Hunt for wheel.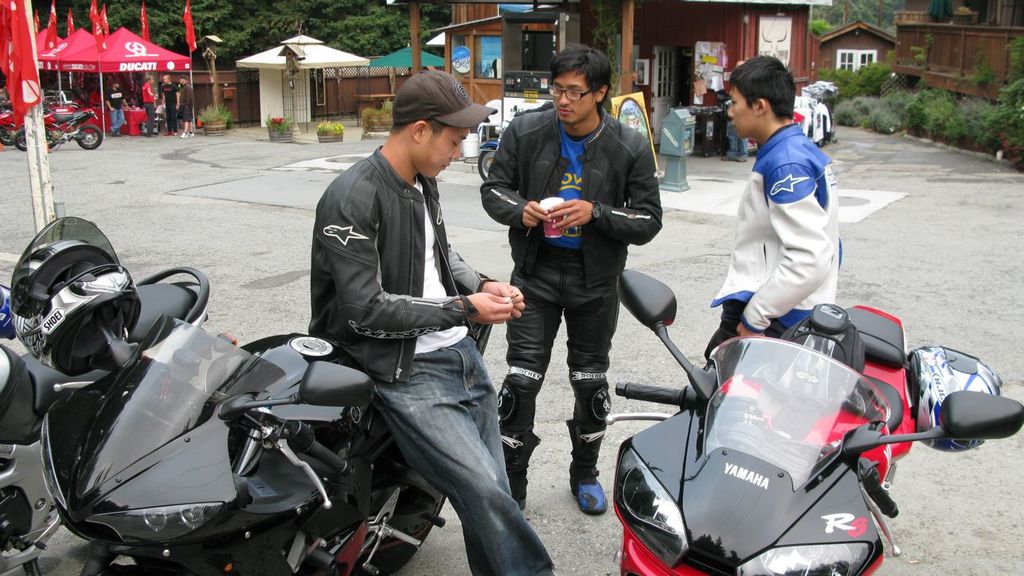
Hunted down at 0 125 13 147.
